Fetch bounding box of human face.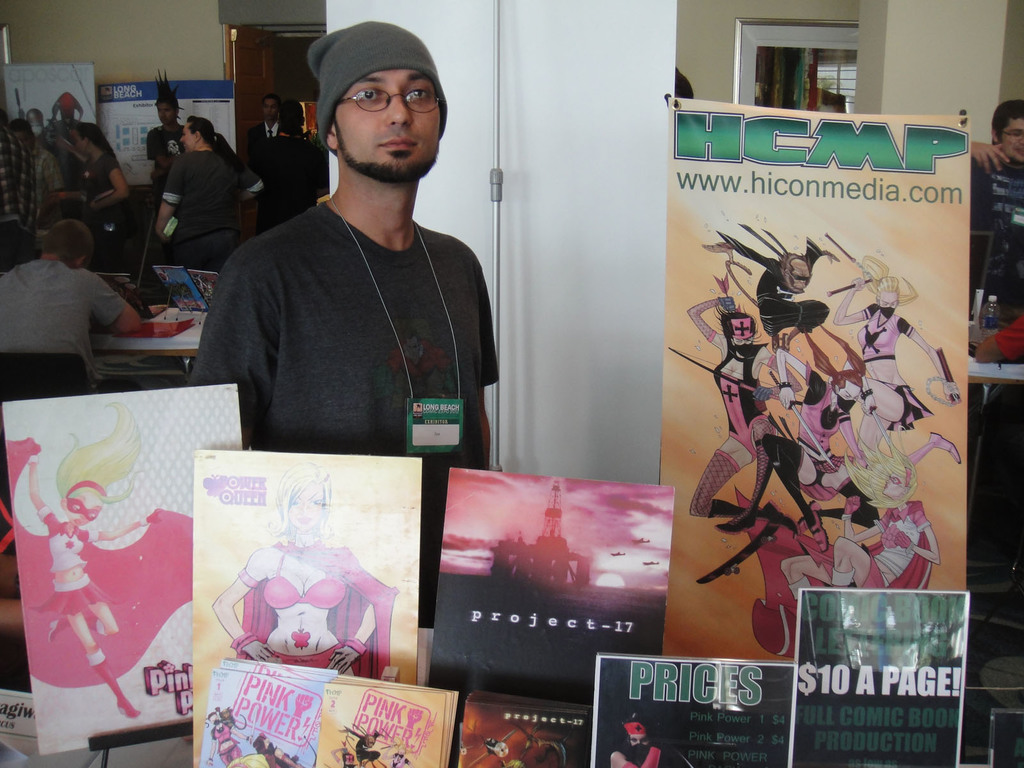
Bbox: [261, 95, 273, 125].
